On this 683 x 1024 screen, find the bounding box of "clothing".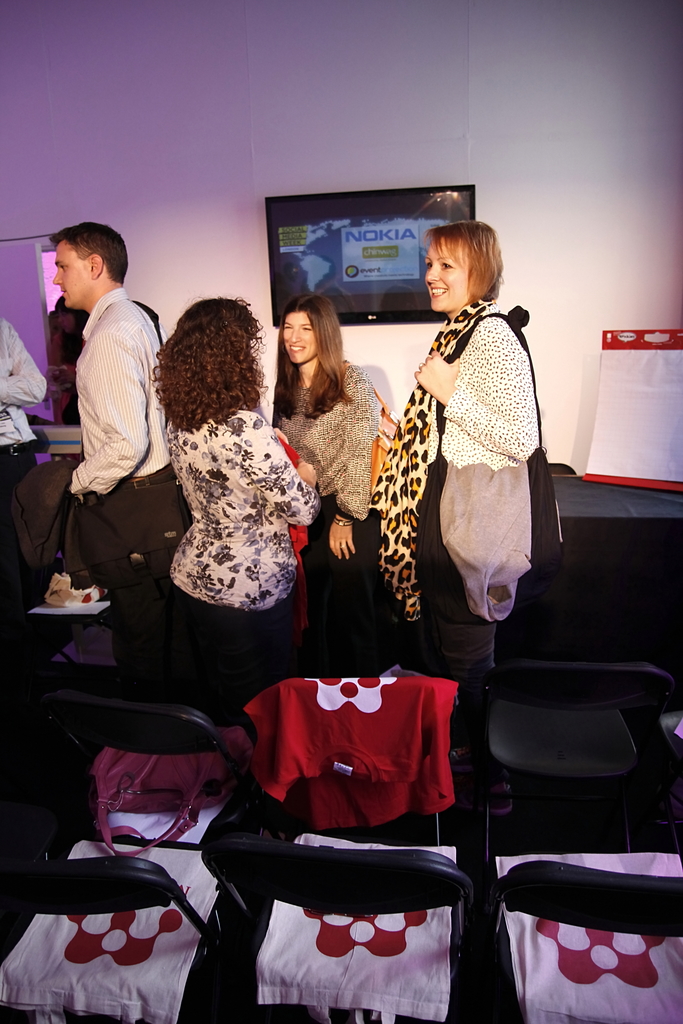
Bounding box: bbox(244, 675, 459, 835).
